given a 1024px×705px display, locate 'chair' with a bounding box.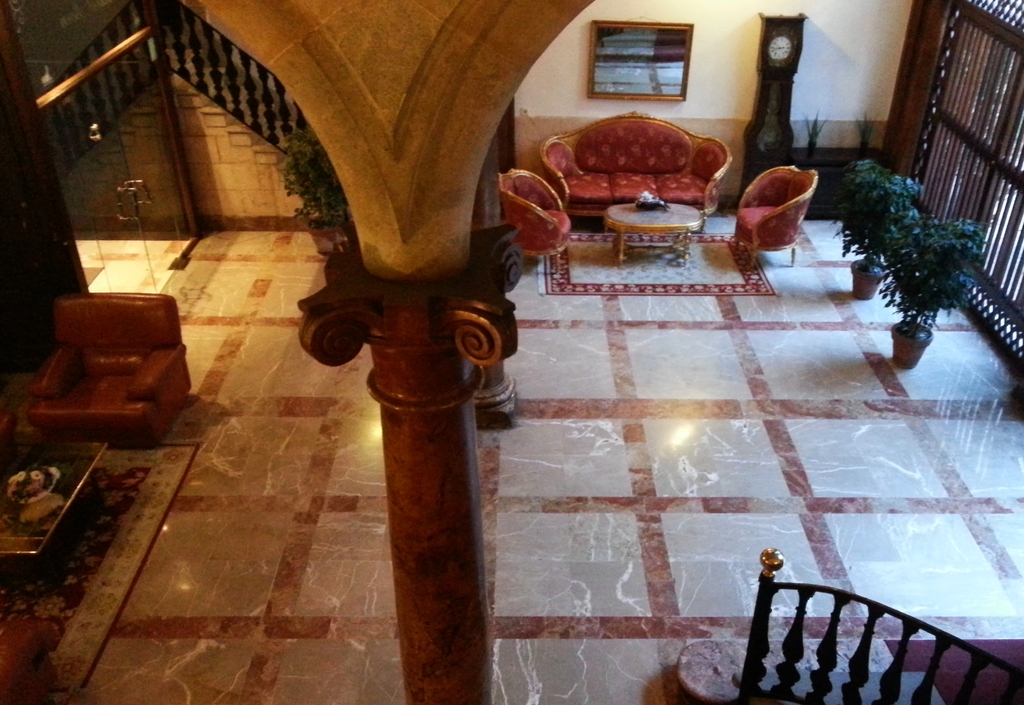
Located: 733,165,823,258.
